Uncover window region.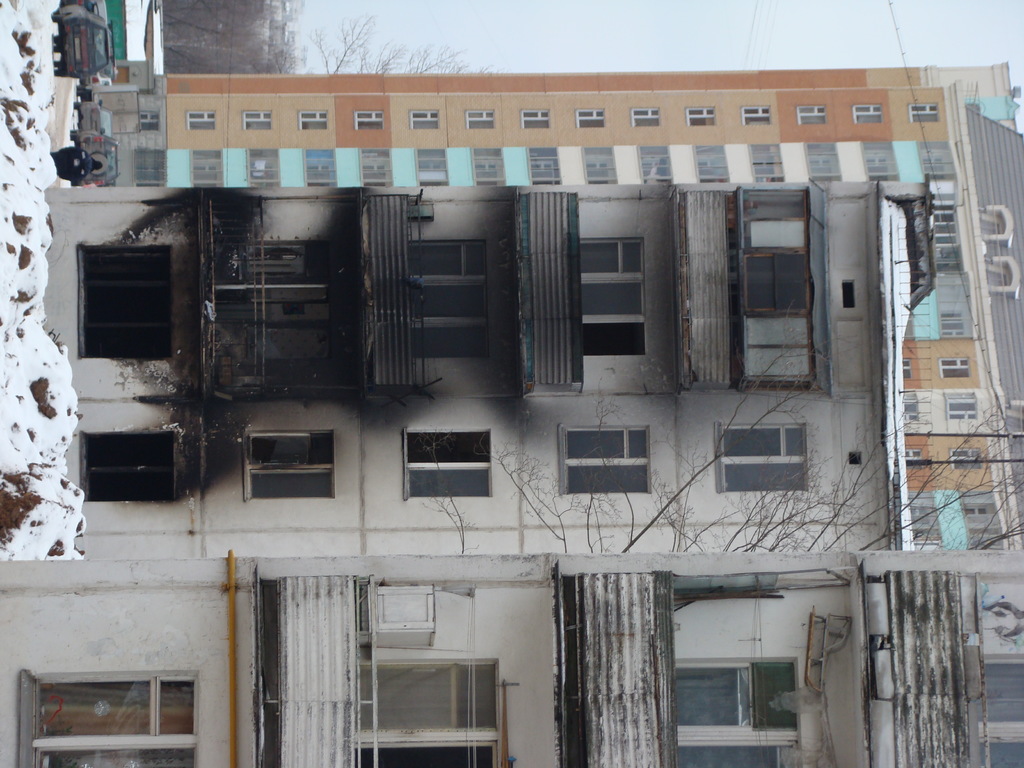
Uncovered: rect(134, 147, 164, 185).
